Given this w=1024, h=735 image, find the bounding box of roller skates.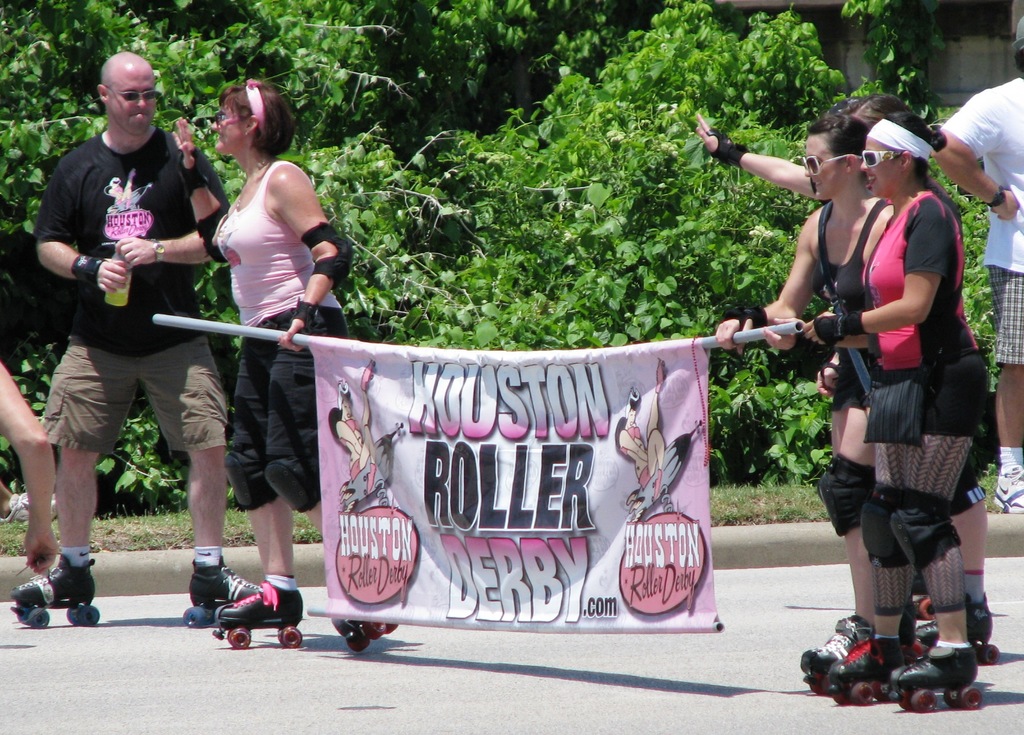
{"x1": 909, "y1": 594, "x2": 933, "y2": 625}.
